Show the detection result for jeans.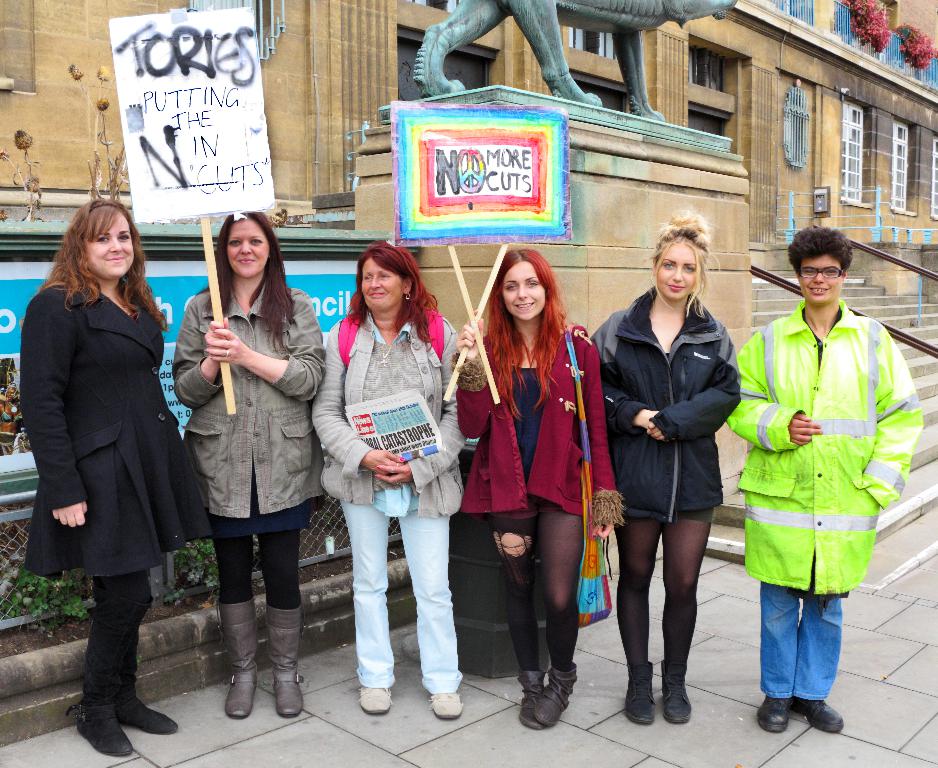
[left=335, top=504, right=465, bottom=695].
